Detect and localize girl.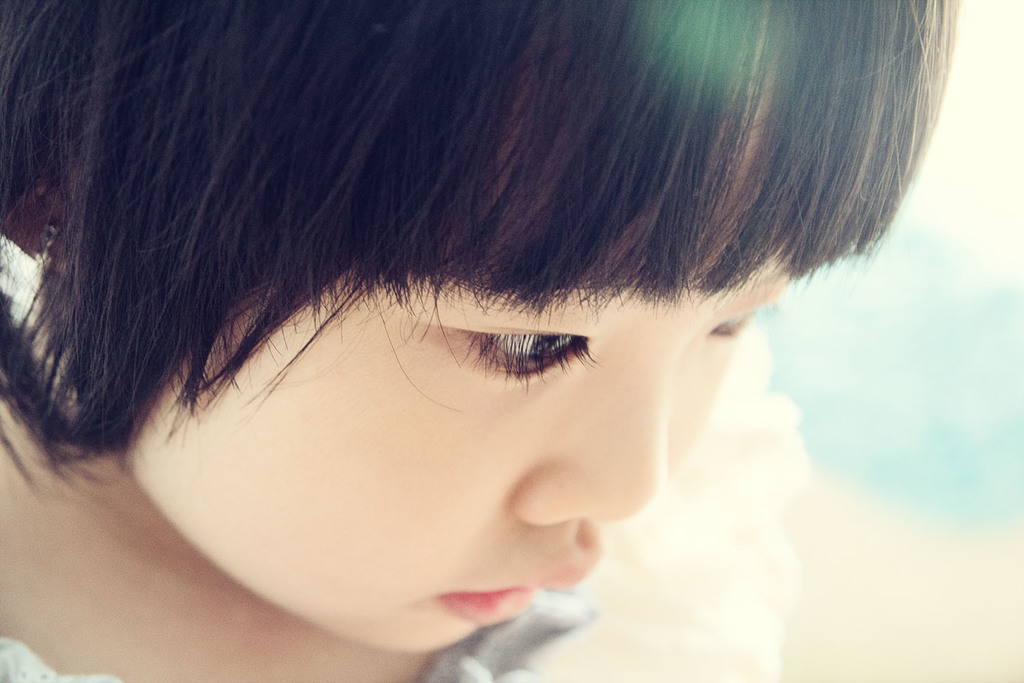
Localized at 0/2/957/682.
